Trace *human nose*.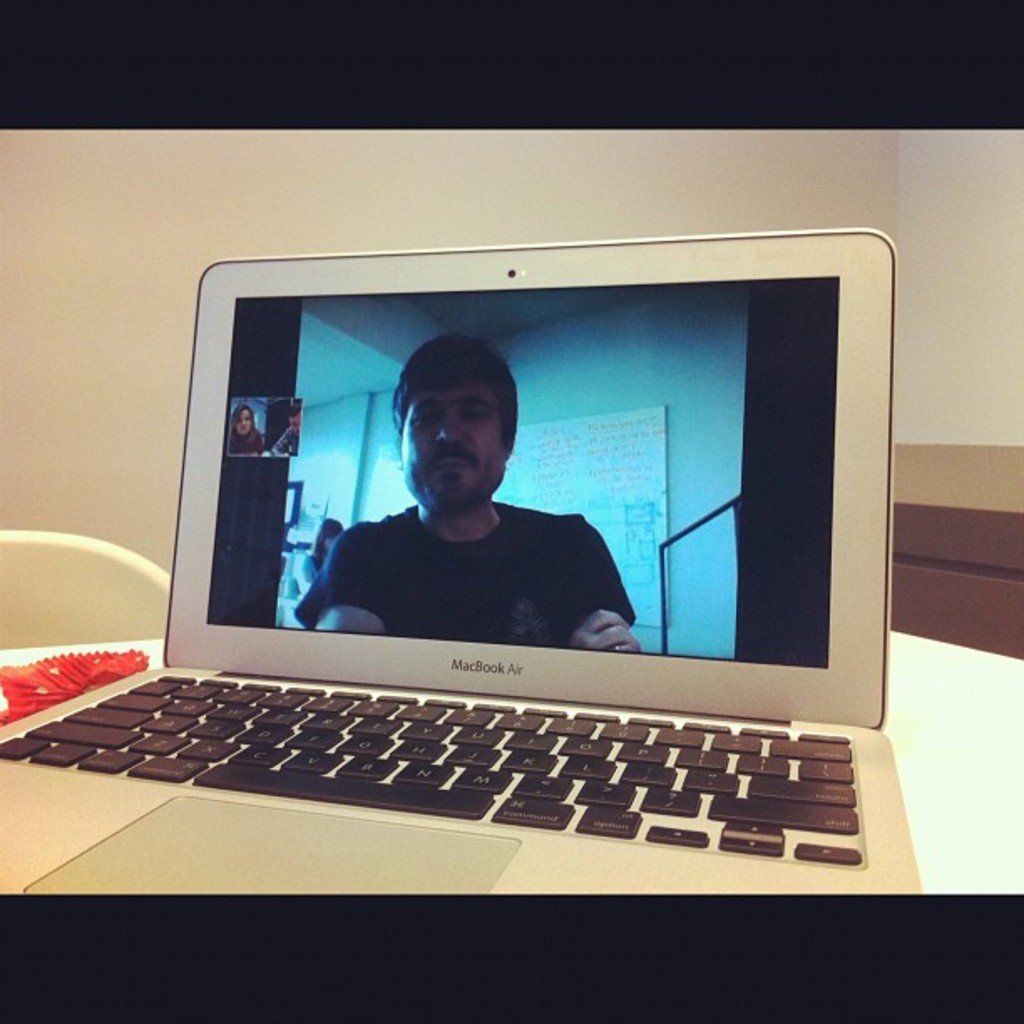
Traced to {"left": 435, "top": 410, "right": 467, "bottom": 442}.
